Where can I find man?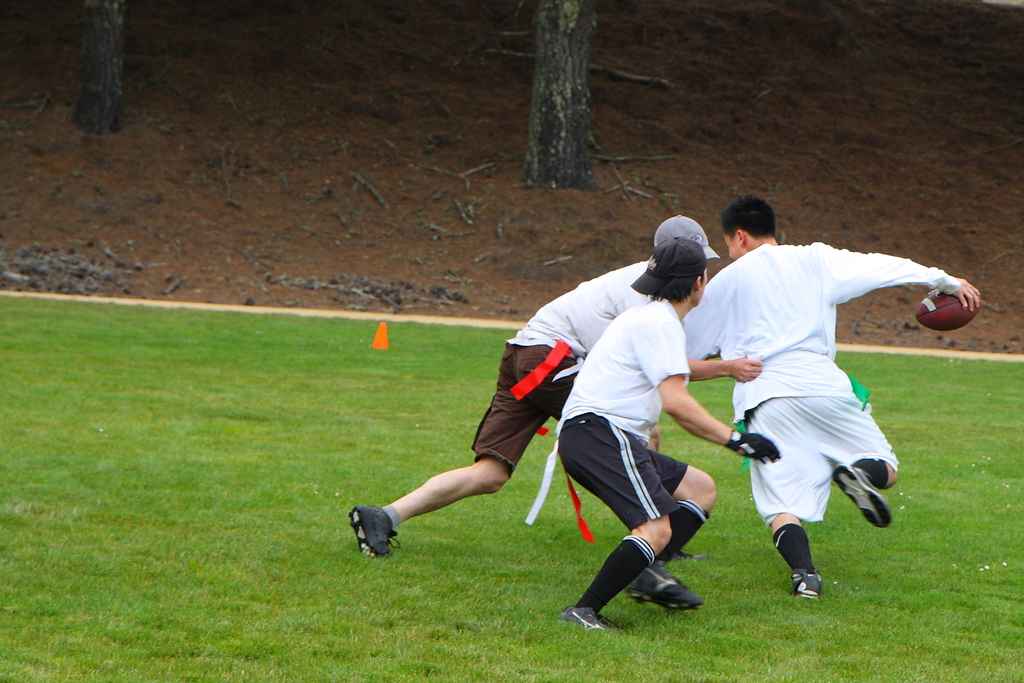
You can find it at bbox(556, 240, 778, 635).
